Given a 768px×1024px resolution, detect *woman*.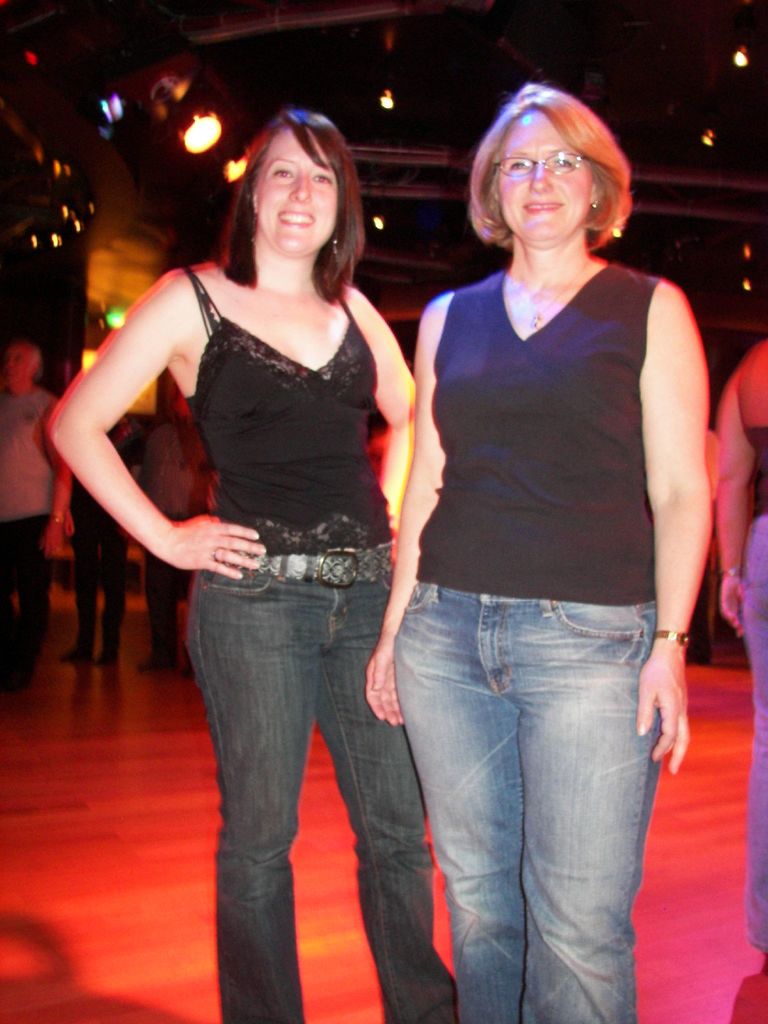
BBox(707, 324, 767, 973).
